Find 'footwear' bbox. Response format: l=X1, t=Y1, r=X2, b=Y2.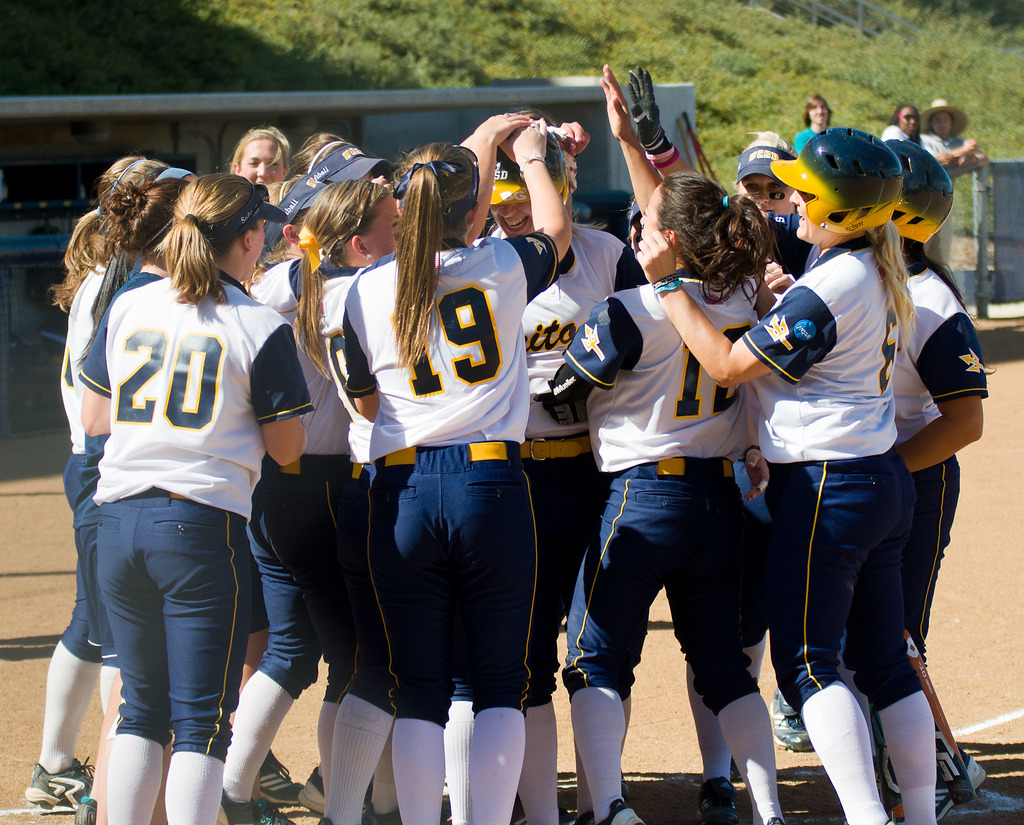
l=258, t=751, r=310, b=805.
